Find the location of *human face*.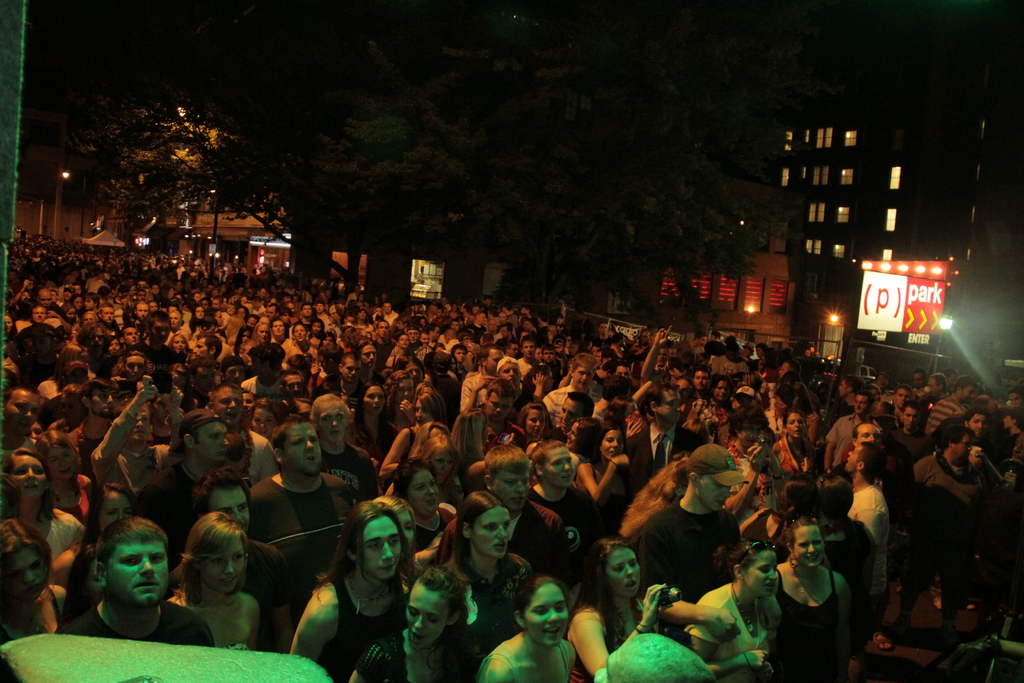
Location: (312,395,348,444).
